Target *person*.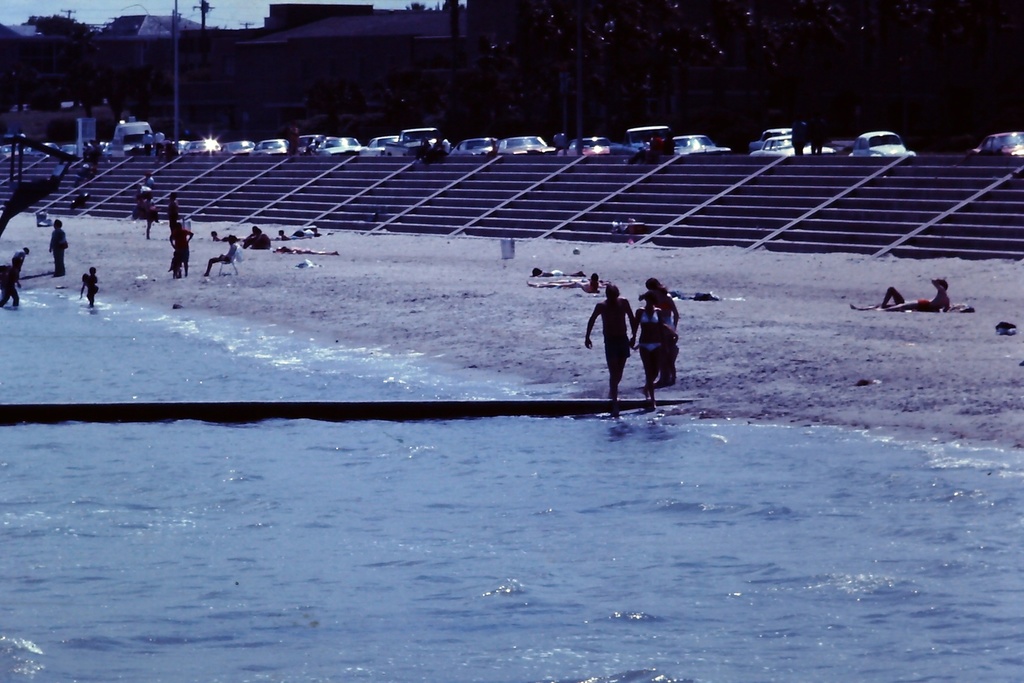
Target region: 242/228/271/249.
